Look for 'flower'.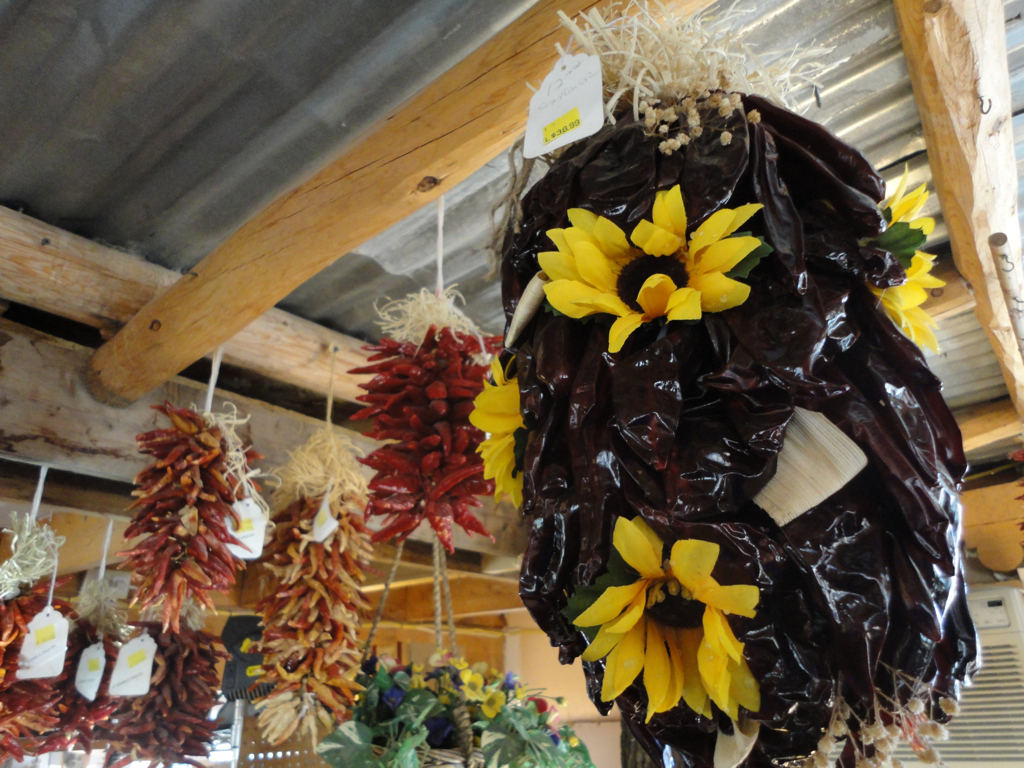
Found: <bbox>464, 352, 530, 509</bbox>.
